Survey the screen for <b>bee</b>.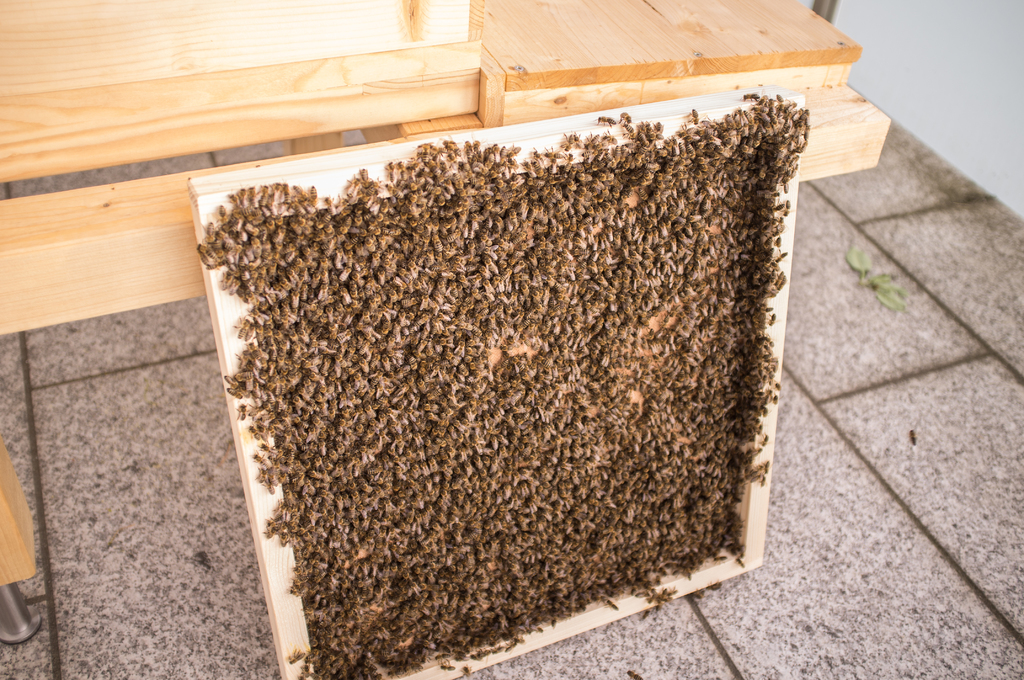
Survey found: bbox=(216, 252, 225, 262).
